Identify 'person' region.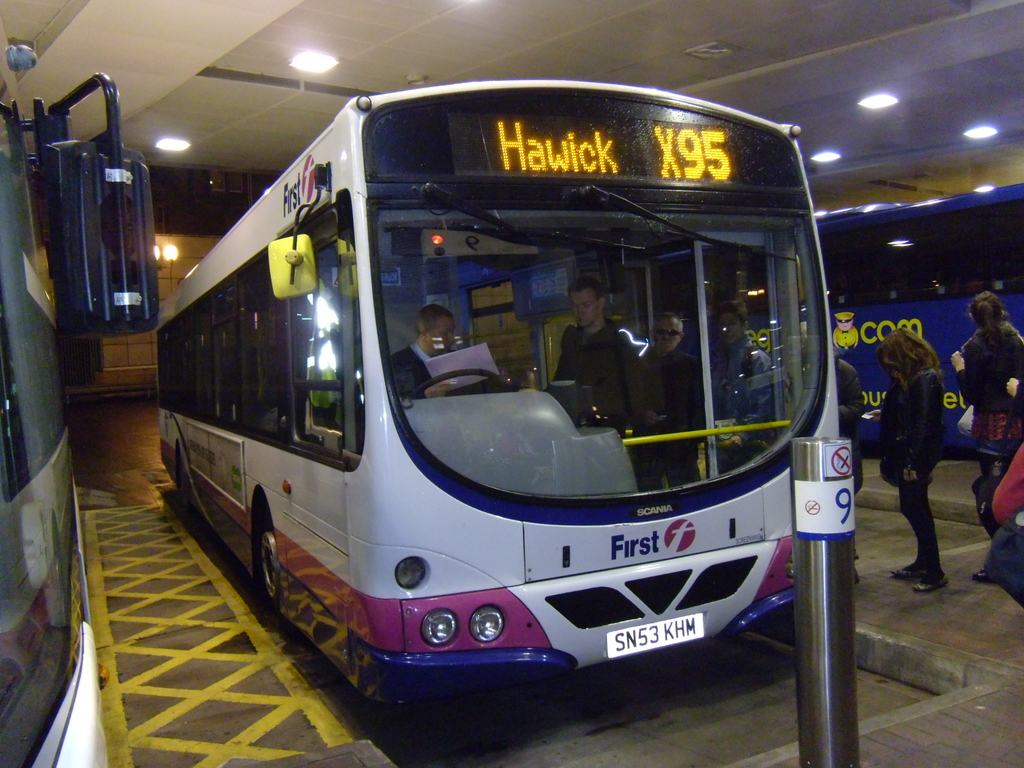
Region: Rect(941, 294, 1023, 576).
